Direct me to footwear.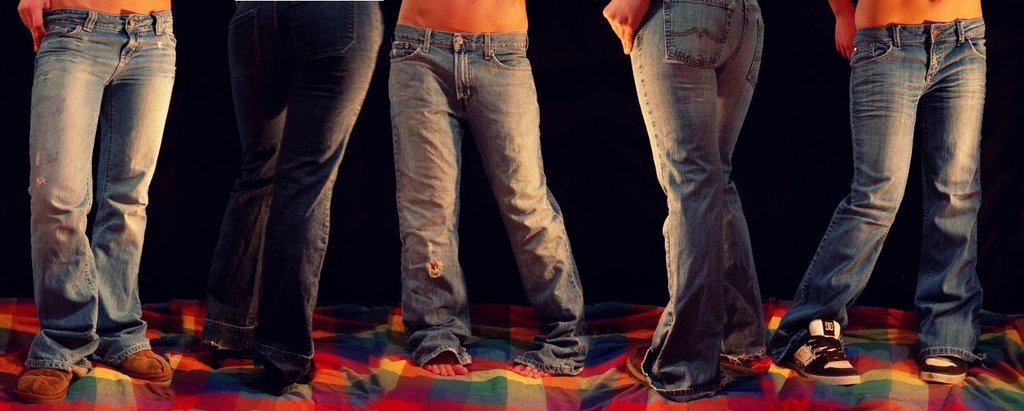
Direction: <region>918, 353, 968, 385</region>.
